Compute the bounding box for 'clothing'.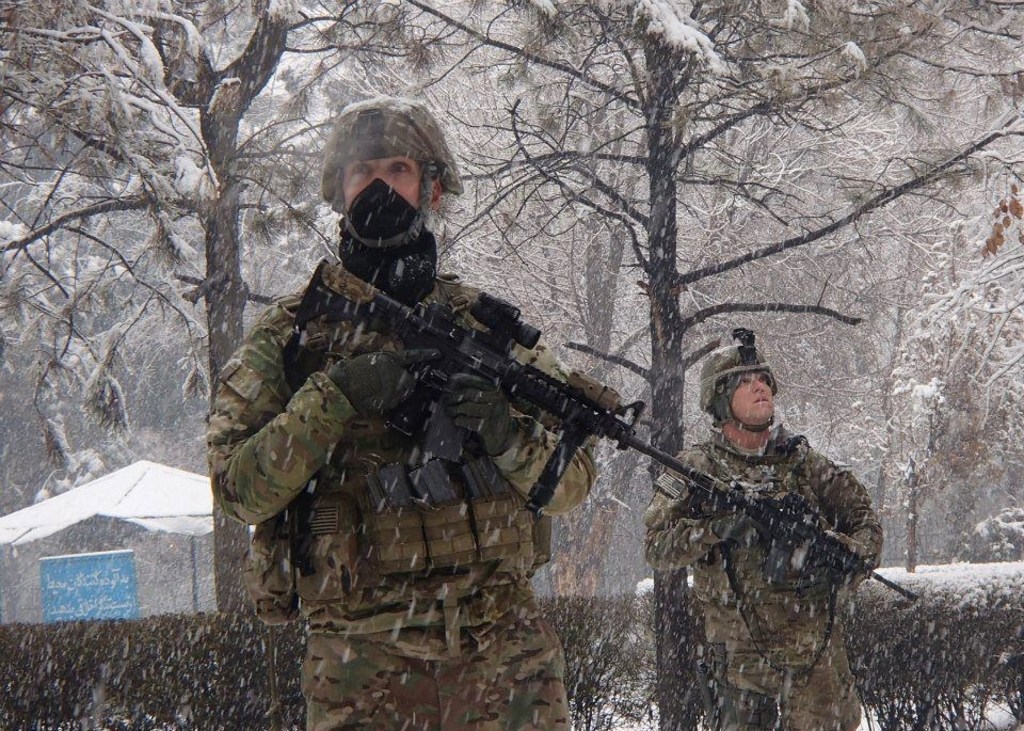
rect(207, 251, 602, 730).
